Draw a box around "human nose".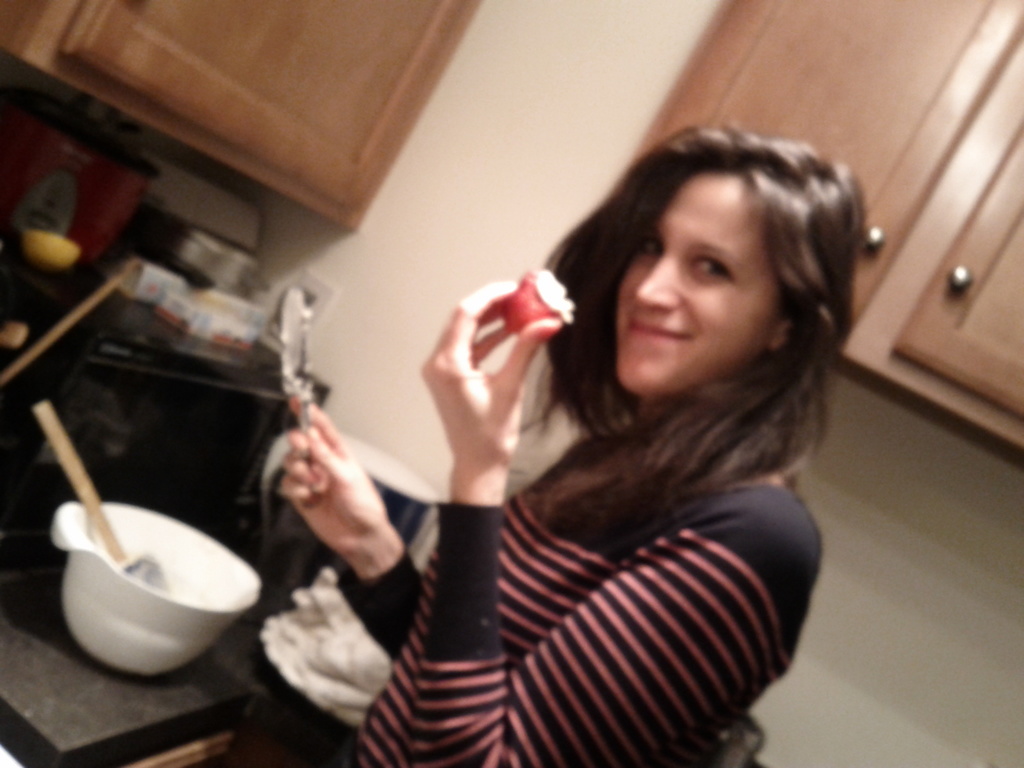
box(636, 250, 679, 306).
